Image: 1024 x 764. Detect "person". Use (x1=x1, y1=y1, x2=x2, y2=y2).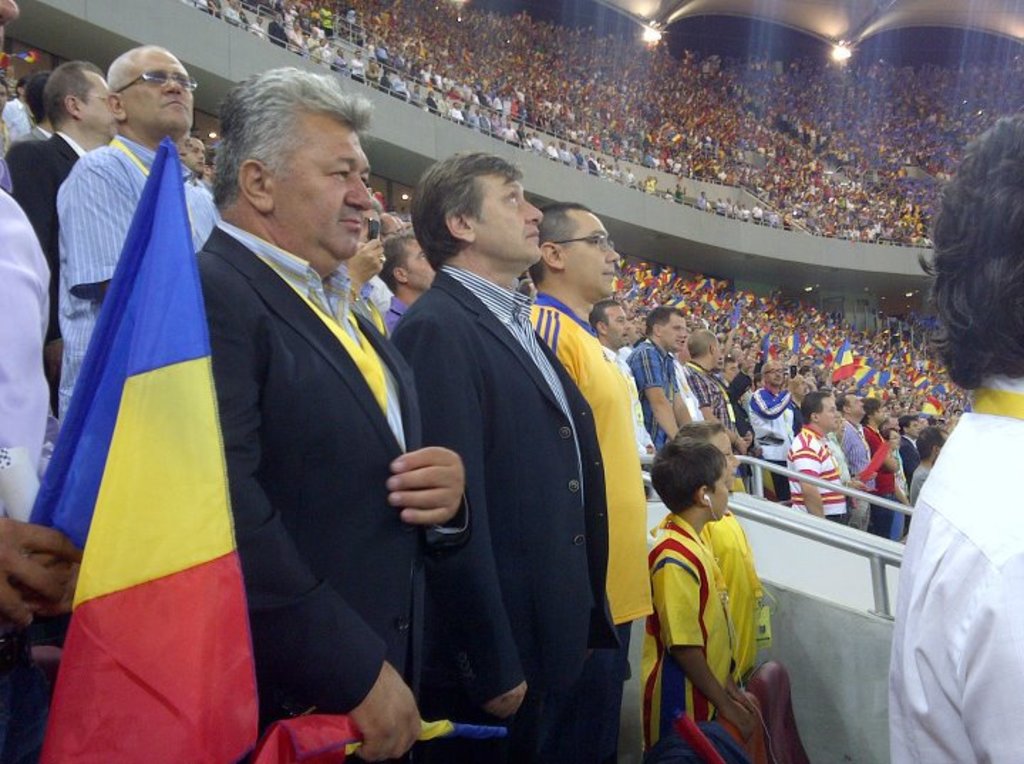
(x1=623, y1=300, x2=694, y2=455).
